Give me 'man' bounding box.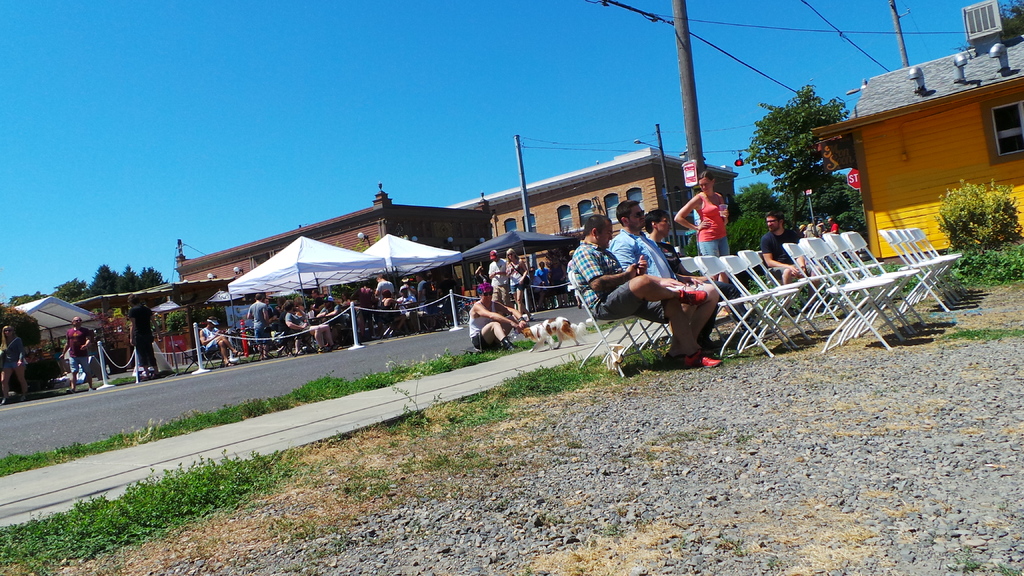
region(58, 316, 98, 396).
